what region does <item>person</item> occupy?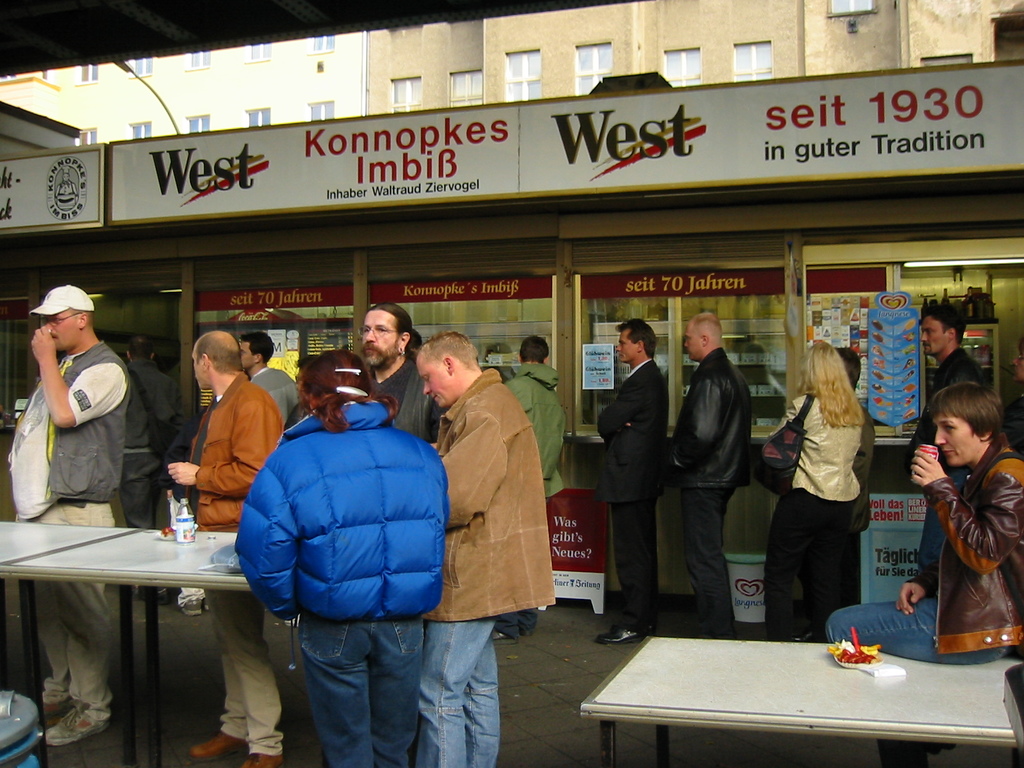
(x1=825, y1=380, x2=1023, y2=665).
